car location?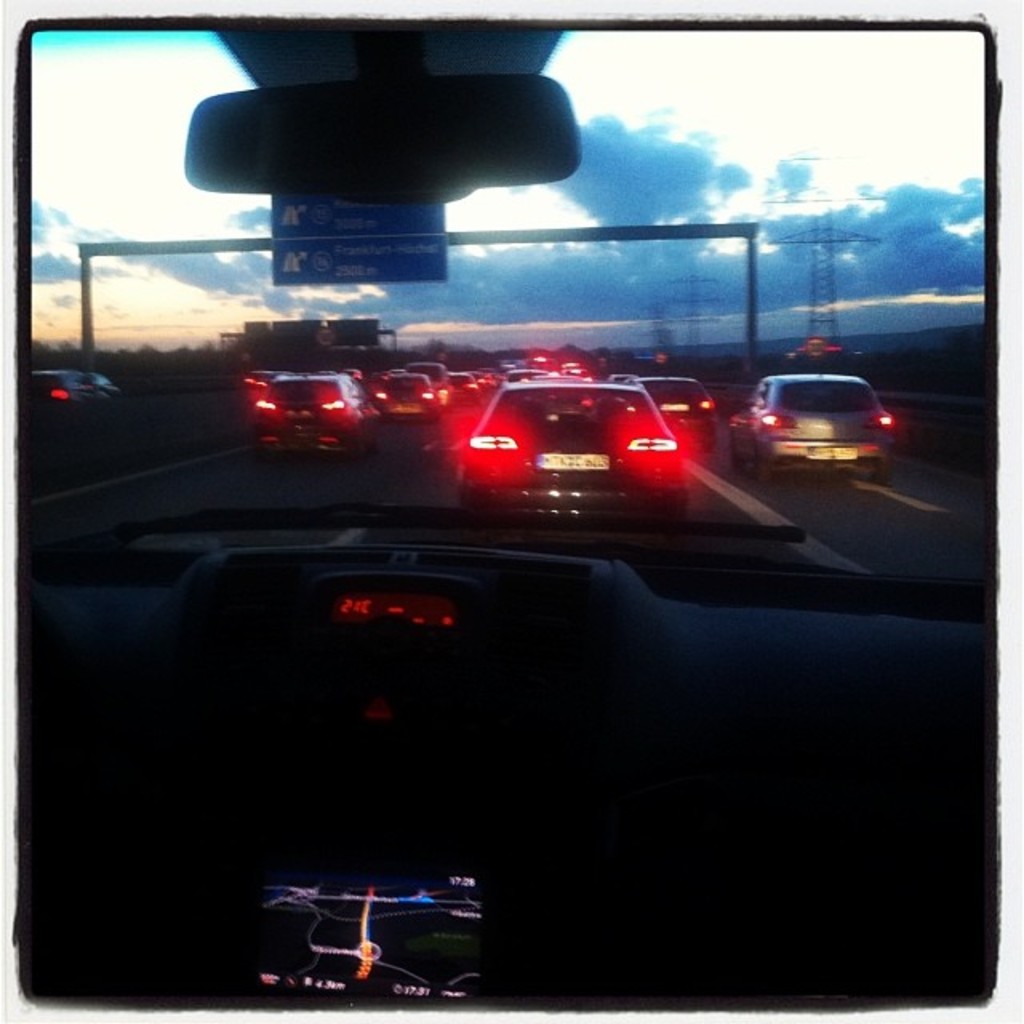
bbox(21, 30, 981, 1003)
